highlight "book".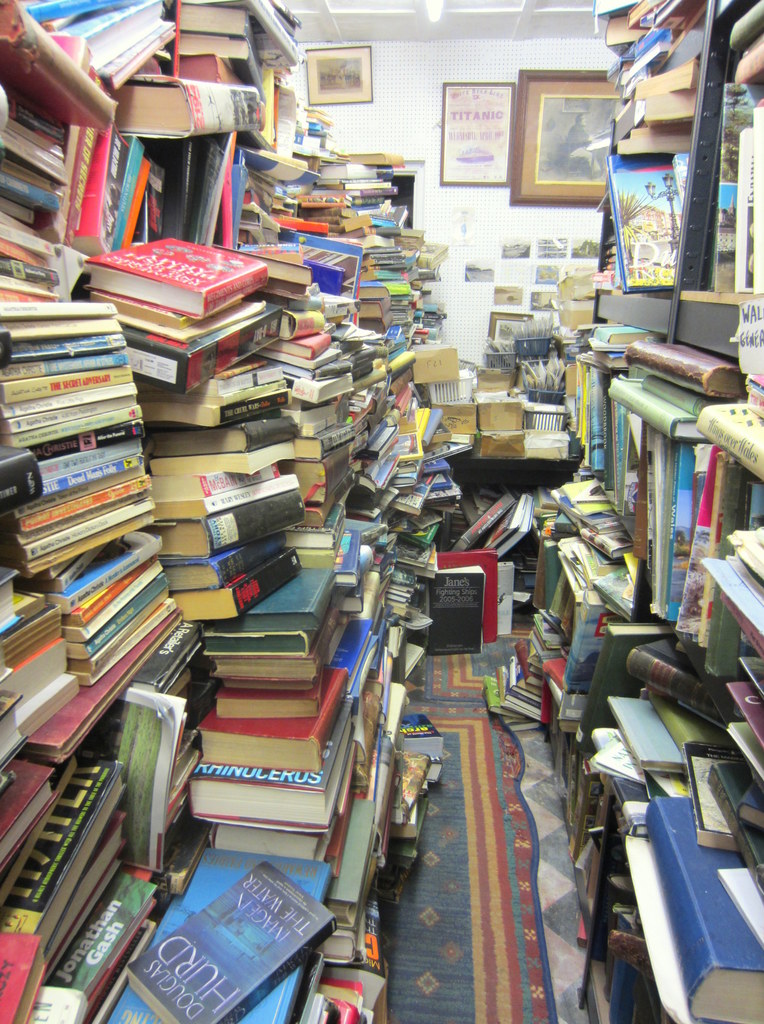
Highlighted region: BBox(192, 708, 357, 816).
